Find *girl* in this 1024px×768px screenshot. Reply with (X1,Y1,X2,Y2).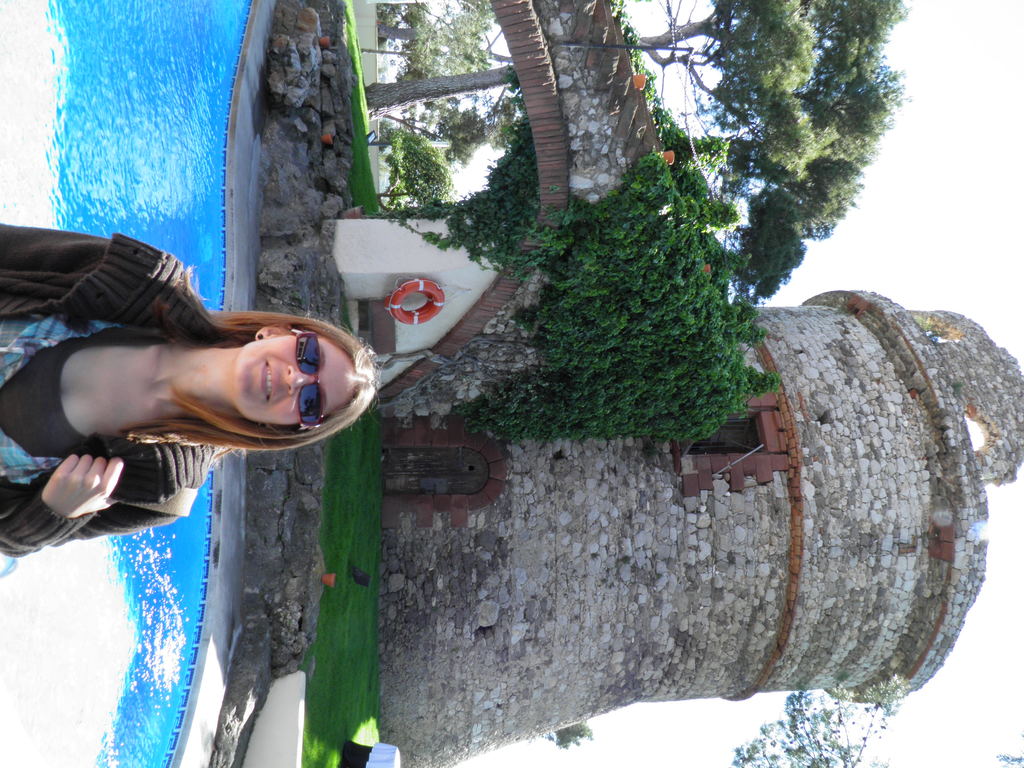
(0,223,370,559).
